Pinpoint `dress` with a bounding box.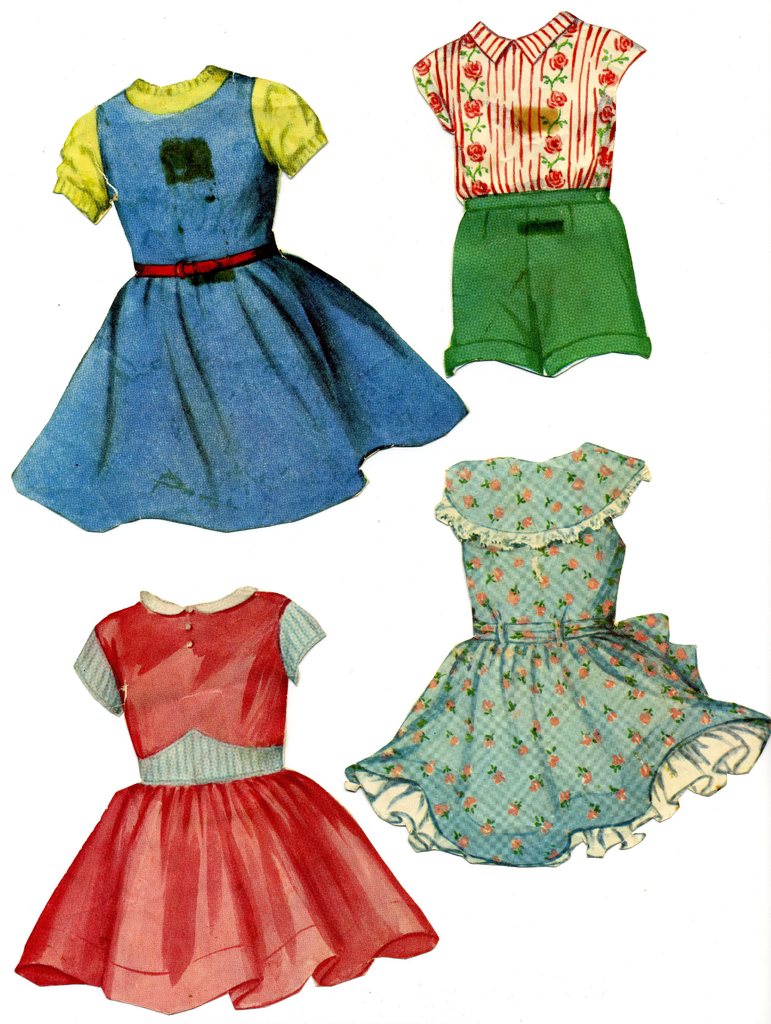
box(8, 61, 464, 531).
